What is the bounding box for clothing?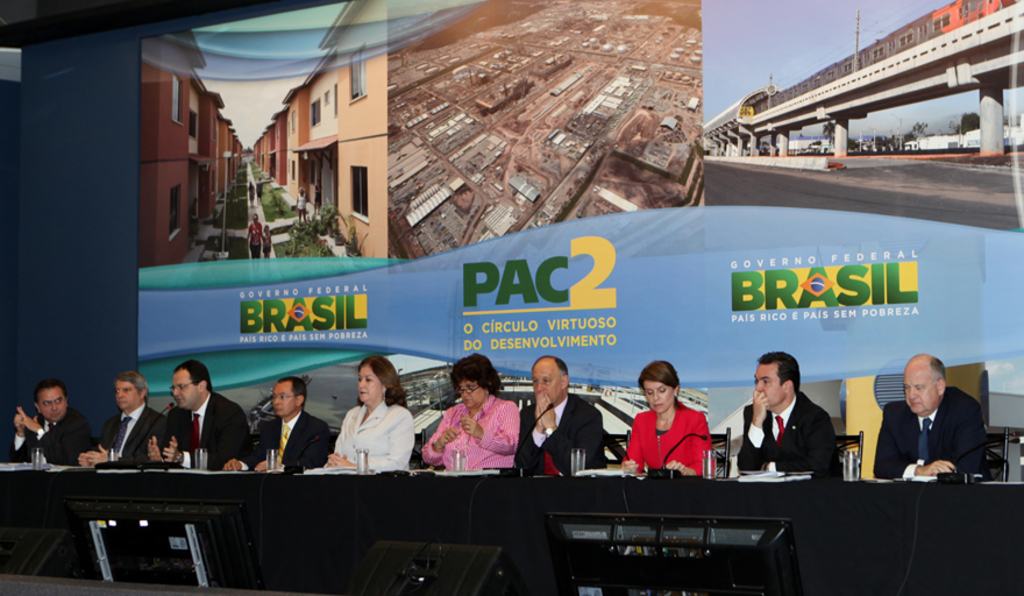
box=[239, 407, 330, 475].
